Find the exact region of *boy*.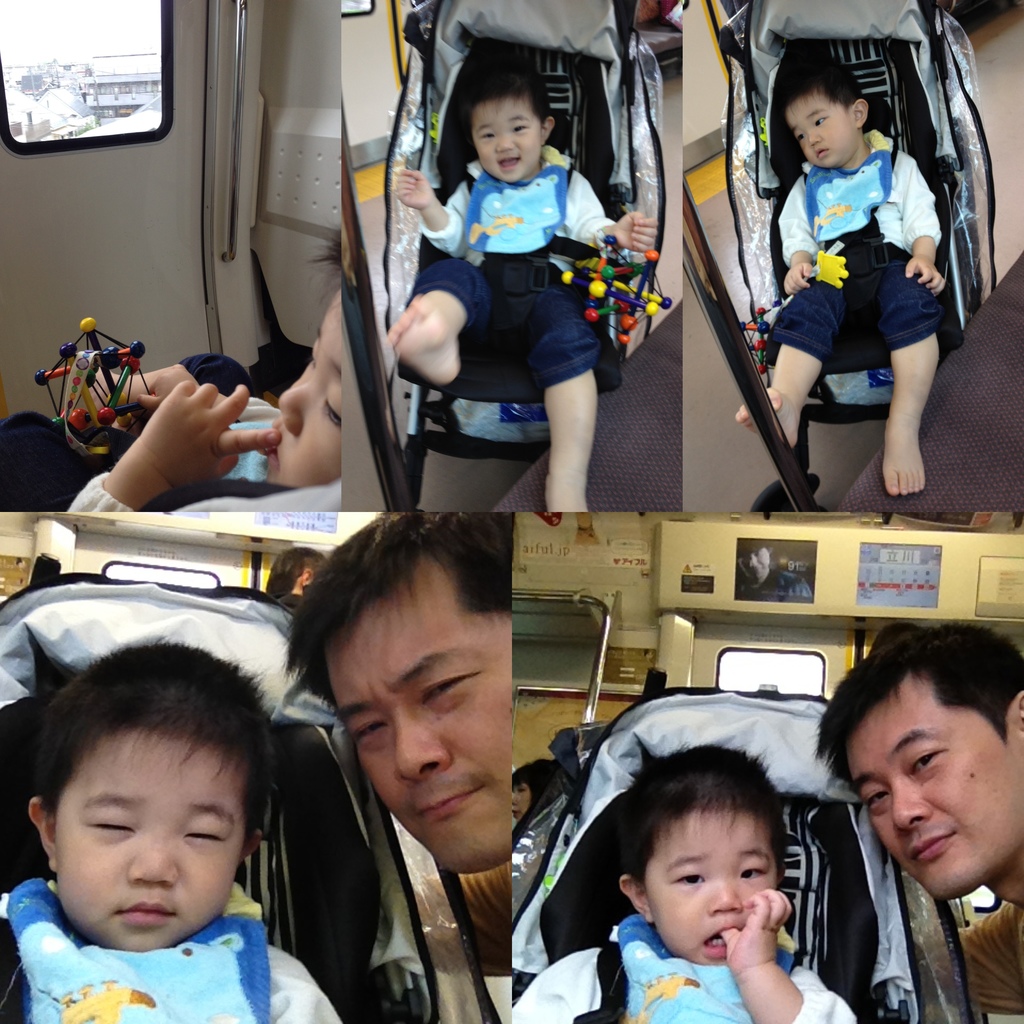
Exact region: detection(490, 739, 851, 1023).
